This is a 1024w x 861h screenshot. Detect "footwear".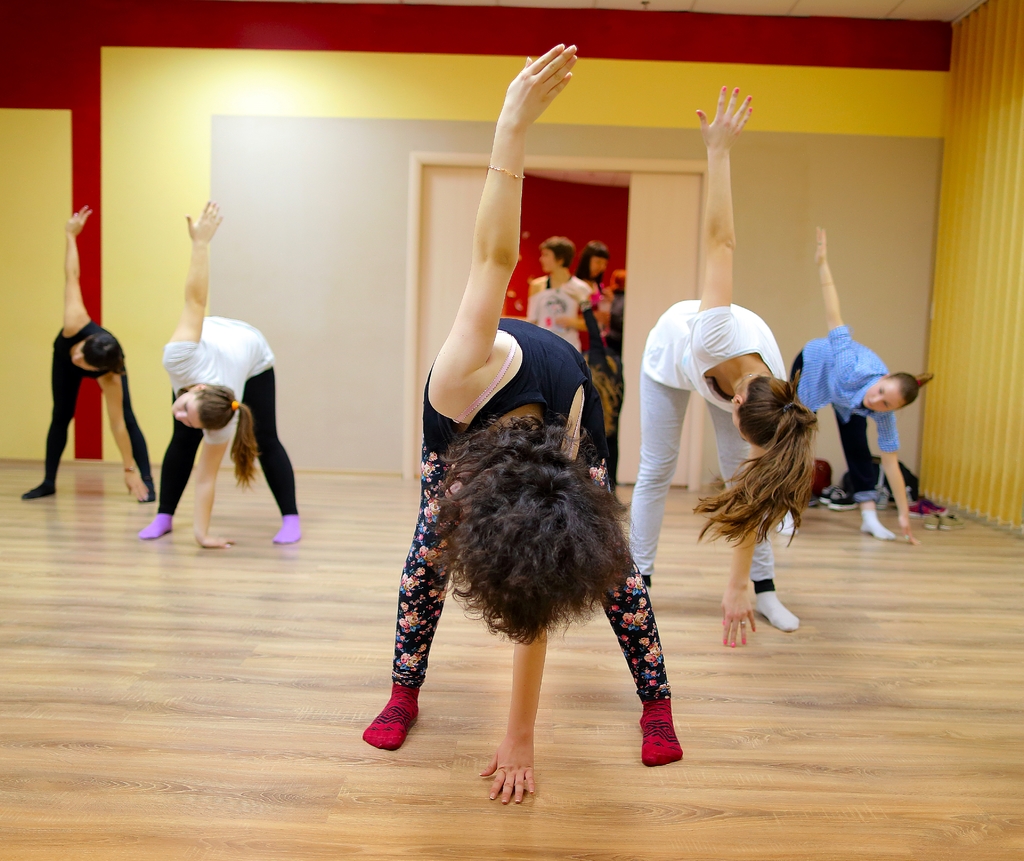
(136, 482, 151, 503).
